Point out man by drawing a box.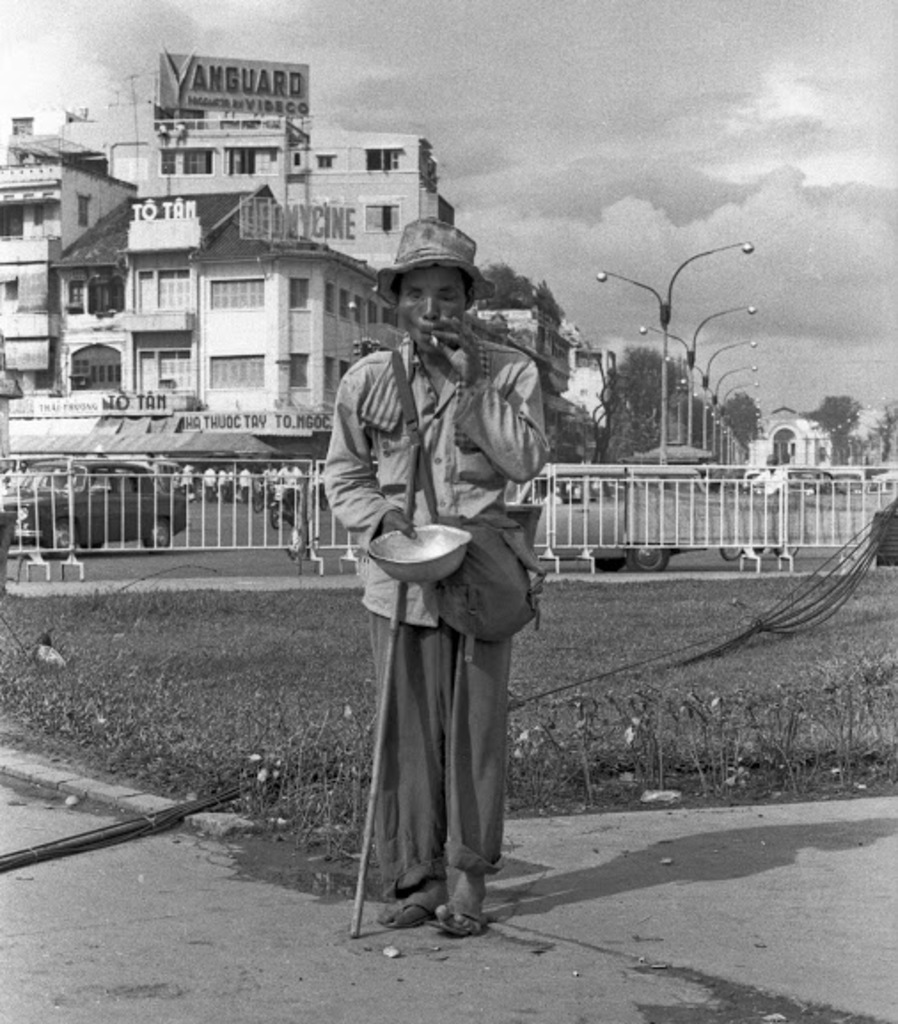
<box>266,460,280,490</box>.
